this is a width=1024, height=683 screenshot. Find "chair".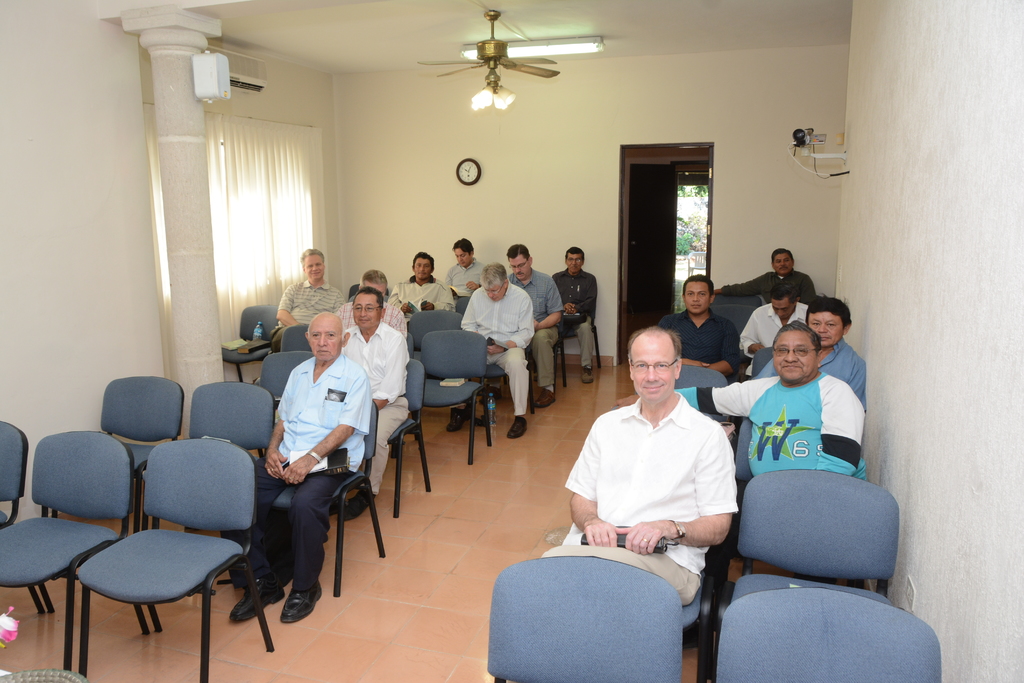
Bounding box: <box>530,320,572,393</box>.
